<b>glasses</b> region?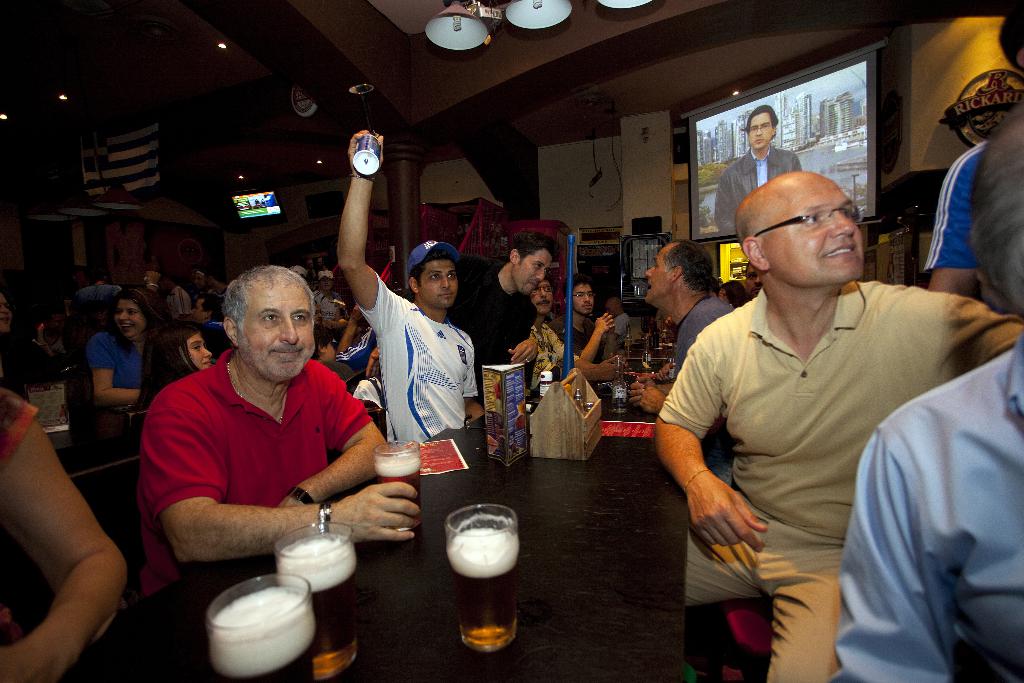
749:125:773:131
